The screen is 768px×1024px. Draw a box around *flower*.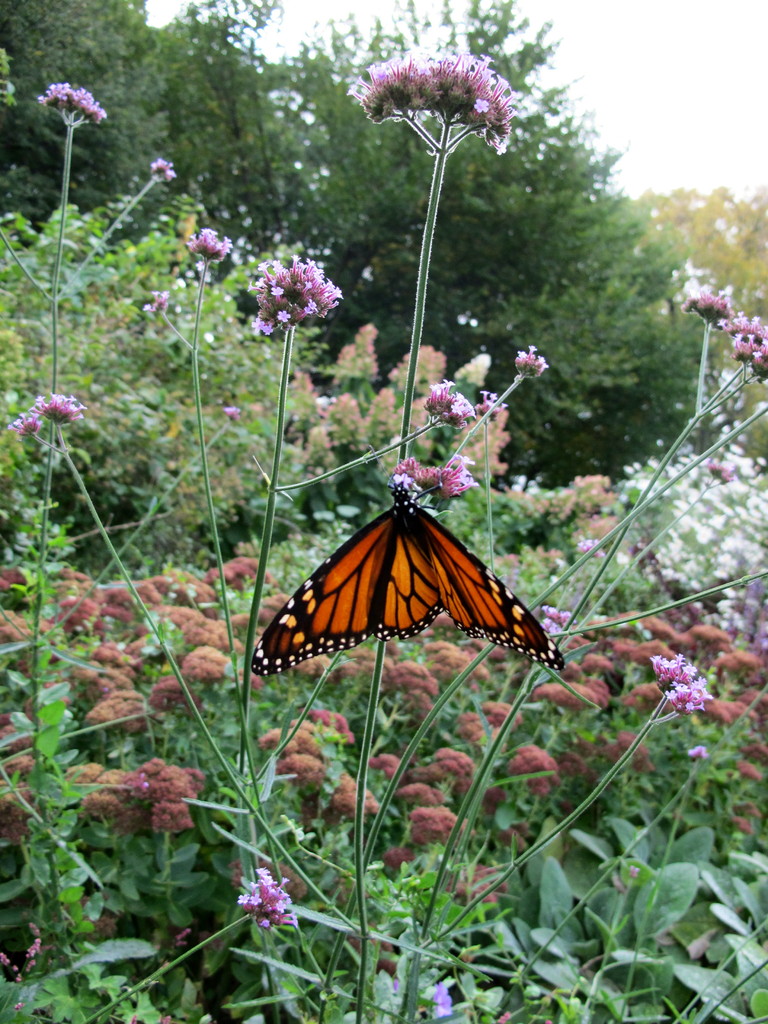
<region>259, 245, 333, 338</region>.
